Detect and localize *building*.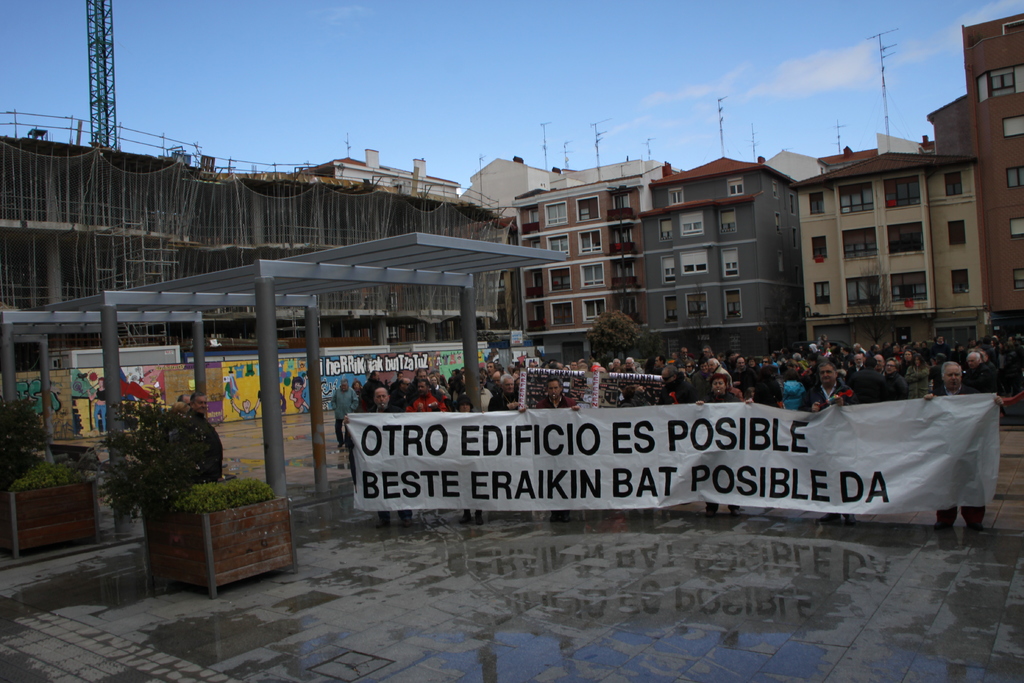
Localized at bbox=(0, 131, 500, 367).
